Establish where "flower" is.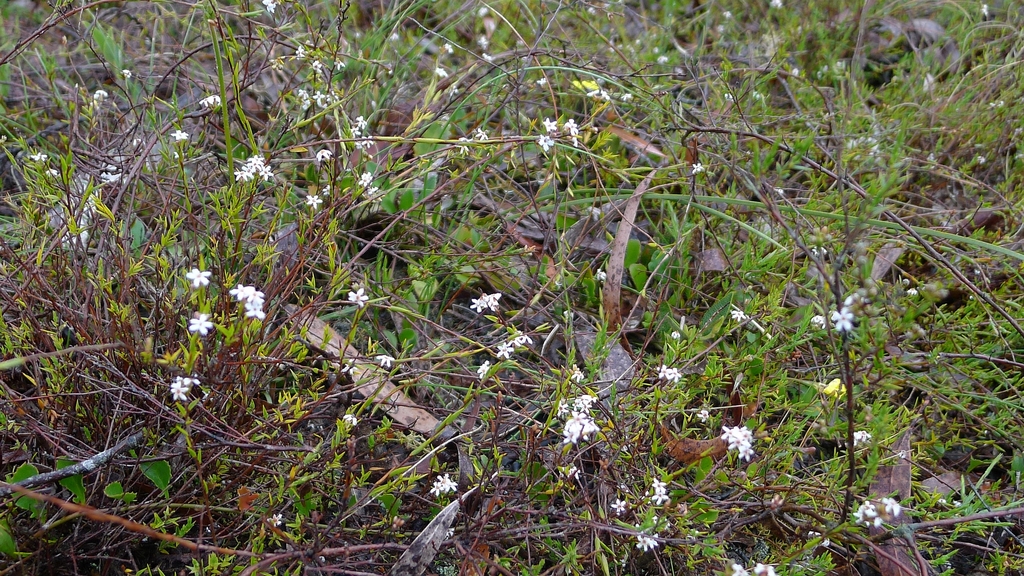
Established at pyautogui.locateOnScreen(24, 151, 47, 163).
